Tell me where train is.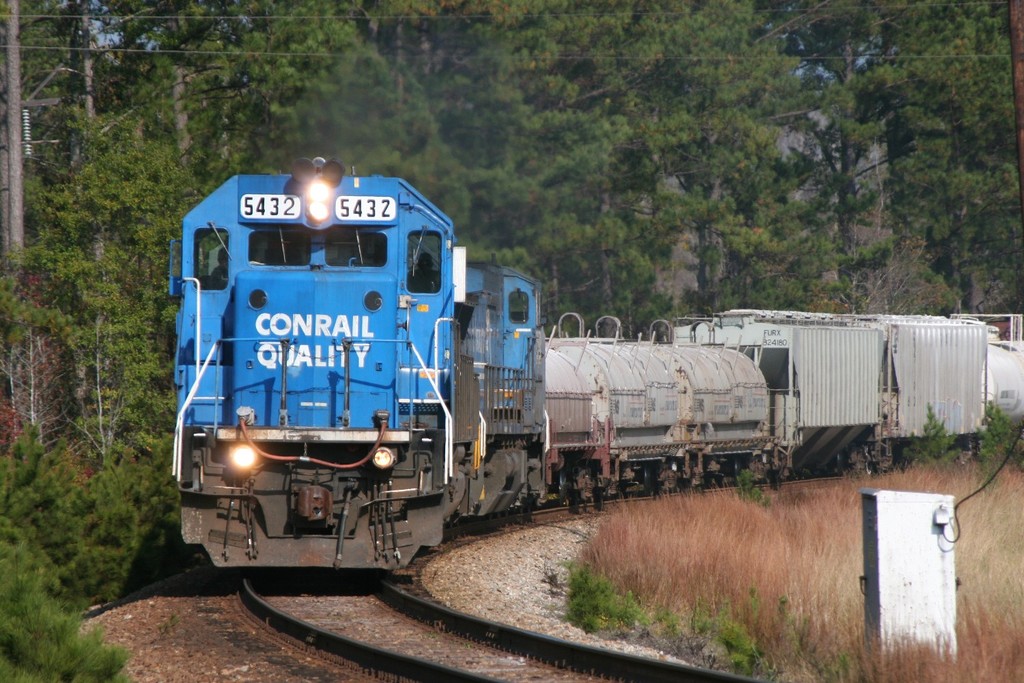
train is at <bbox>168, 152, 1023, 569</bbox>.
